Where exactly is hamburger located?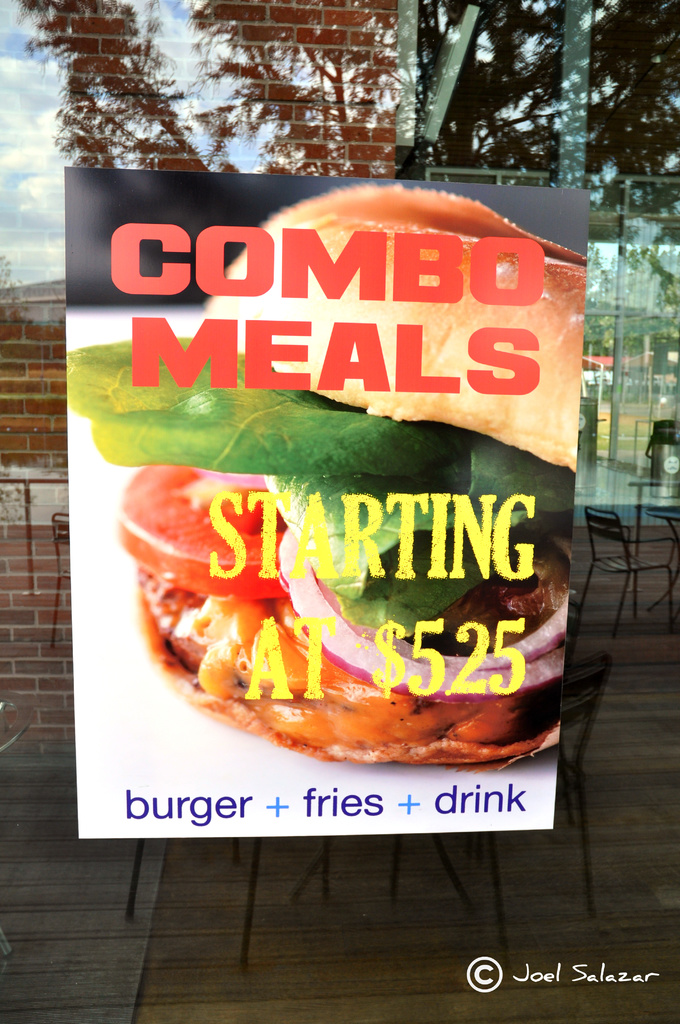
Its bounding box is <bbox>63, 180, 592, 767</bbox>.
